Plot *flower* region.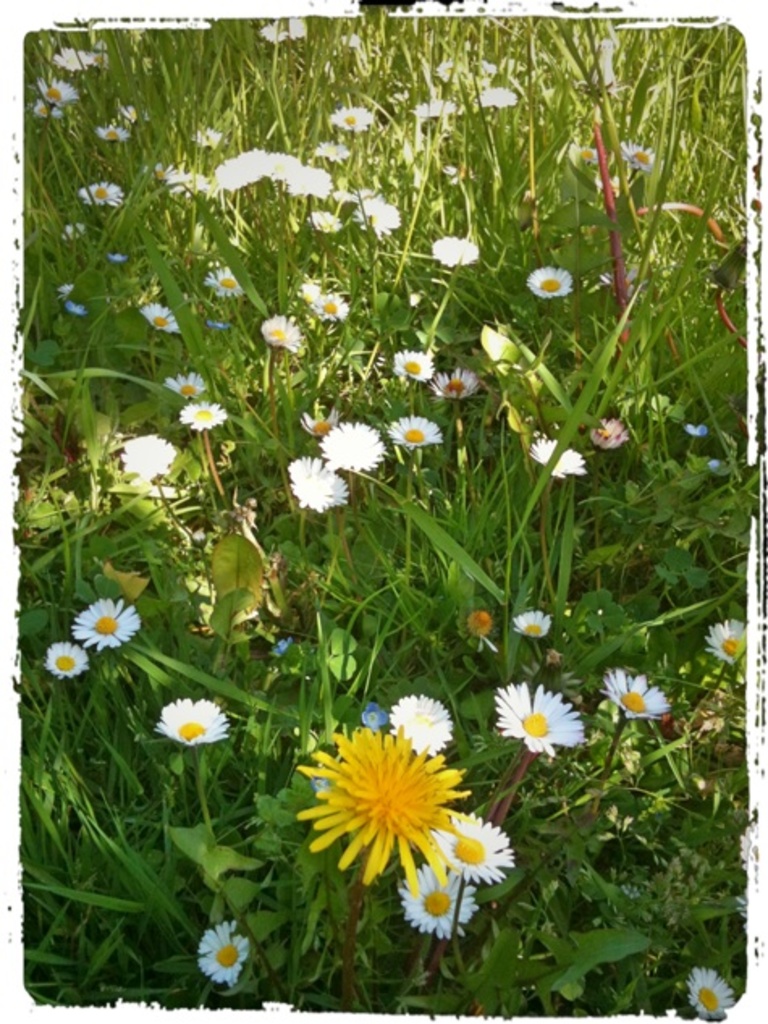
Plotted at [left=333, top=105, right=372, bottom=133].
